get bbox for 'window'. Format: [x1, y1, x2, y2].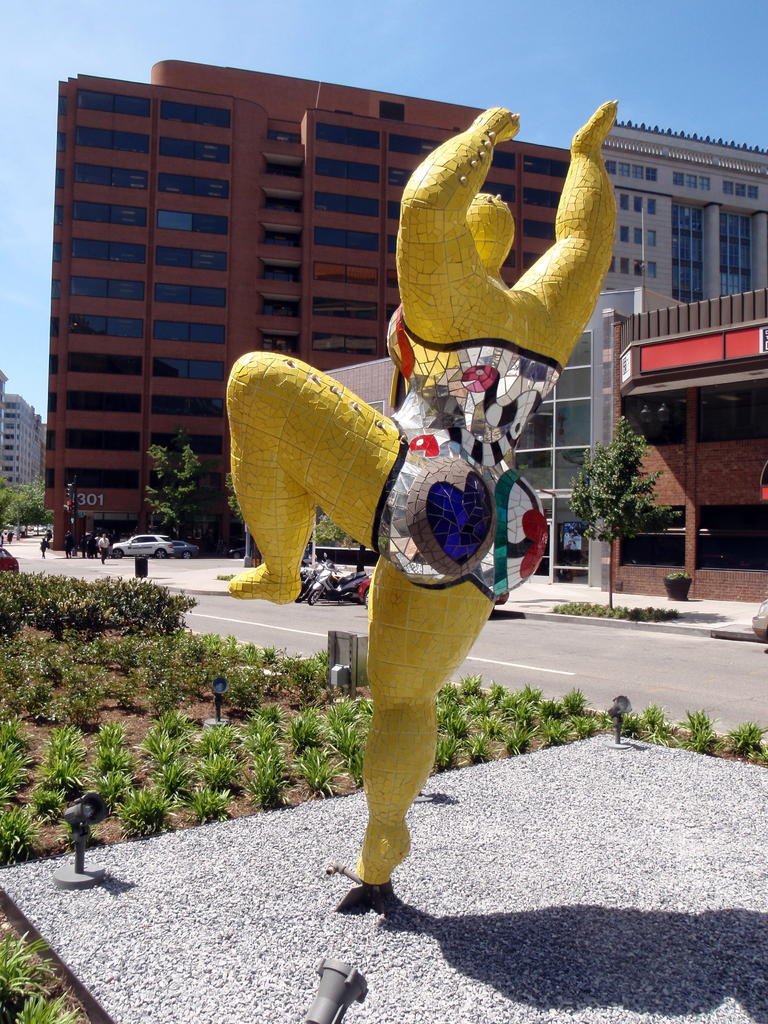
[161, 139, 231, 163].
